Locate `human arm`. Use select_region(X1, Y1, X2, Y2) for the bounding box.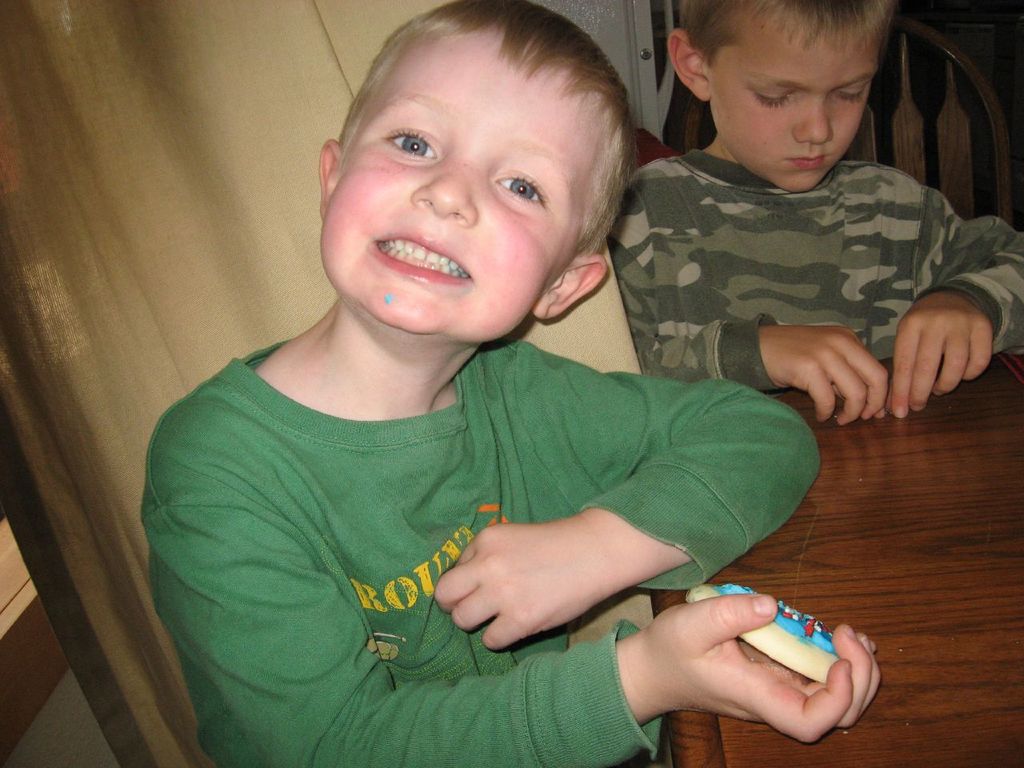
select_region(430, 334, 822, 670).
